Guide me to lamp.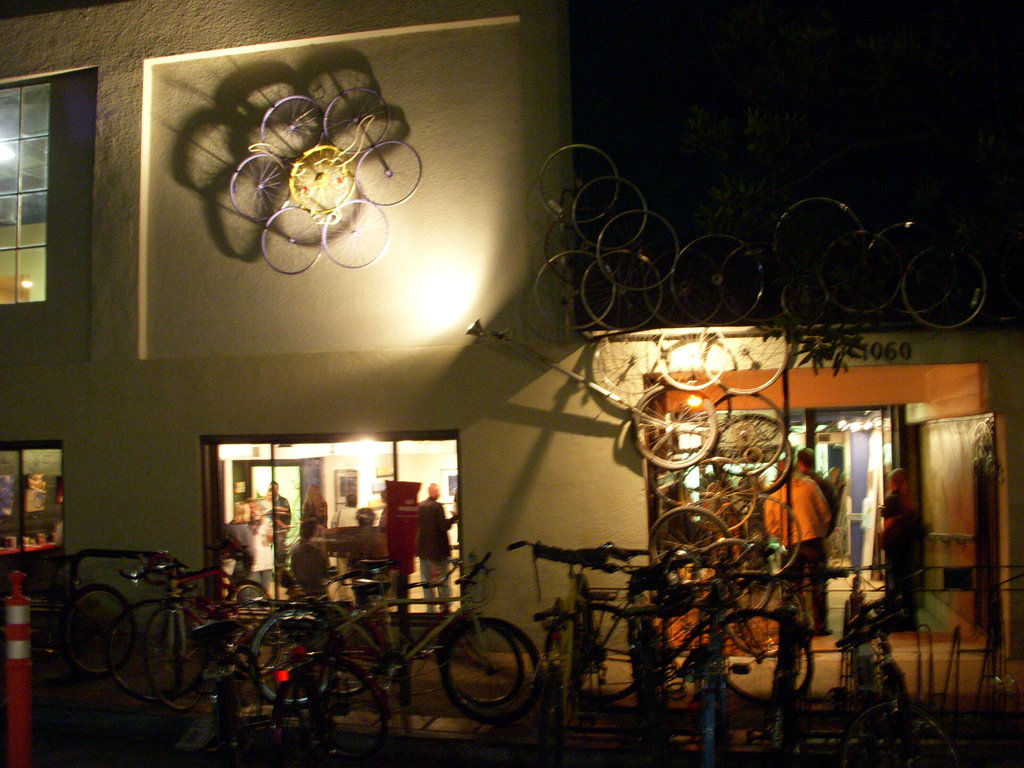
Guidance: <region>684, 364, 697, 383</region>.
